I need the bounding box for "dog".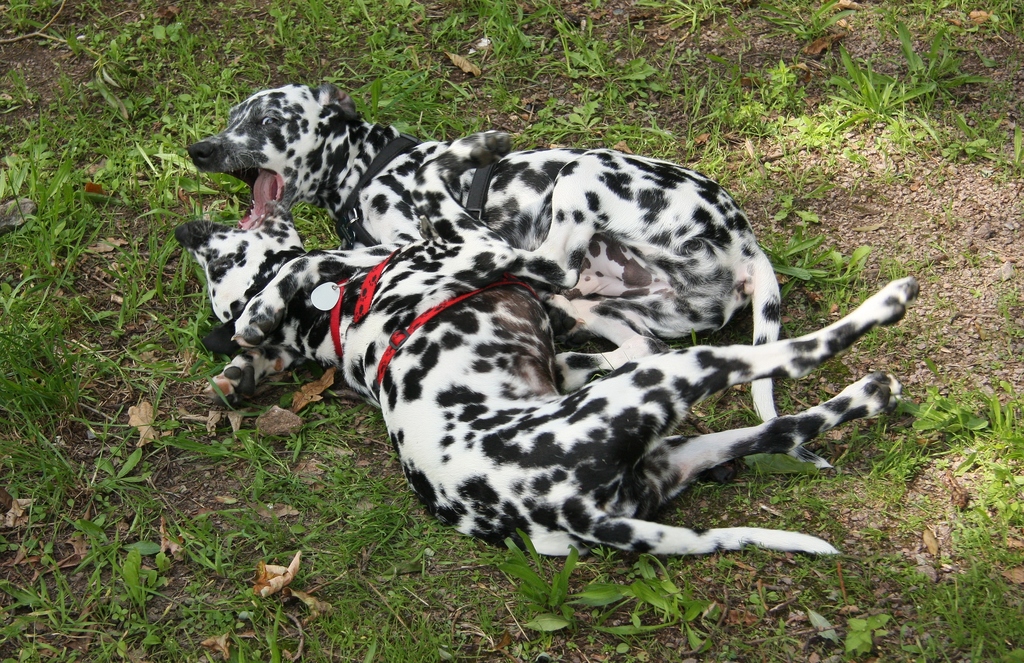
Here it is: <box>170,196,922,558</box>.
